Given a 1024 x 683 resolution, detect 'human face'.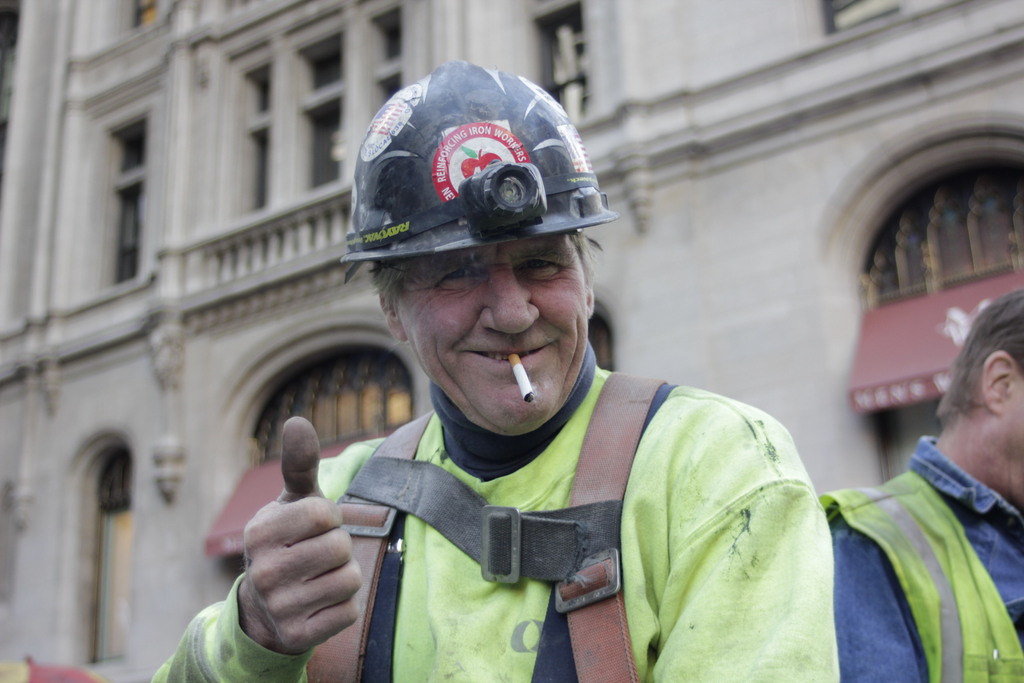
399 225 591 424.
